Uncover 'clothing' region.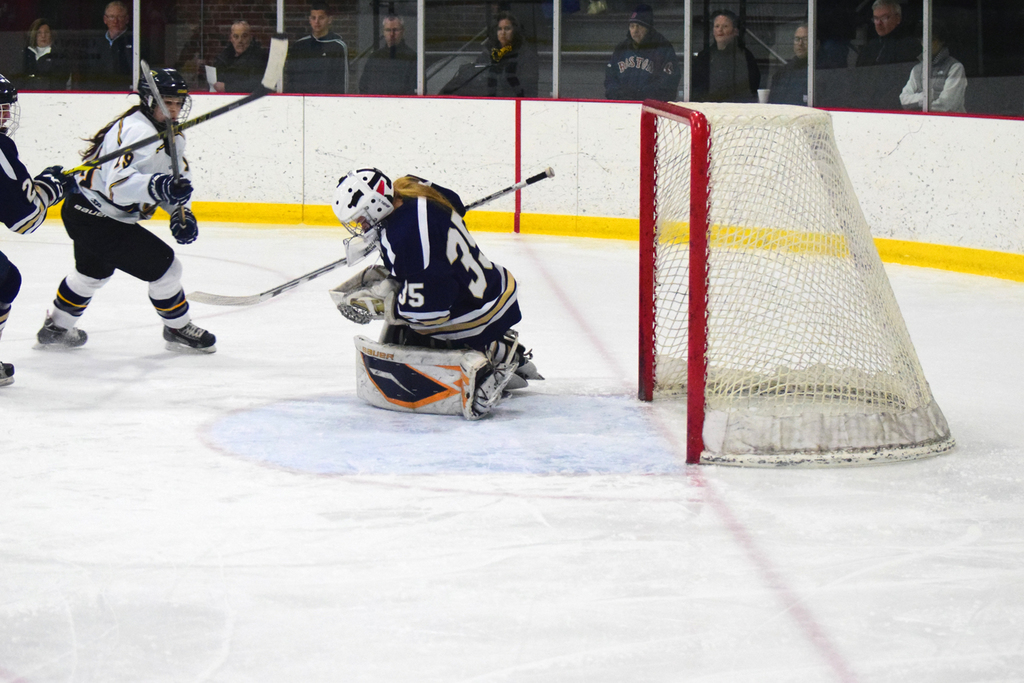
Uncovered: 61/107/209/335.
